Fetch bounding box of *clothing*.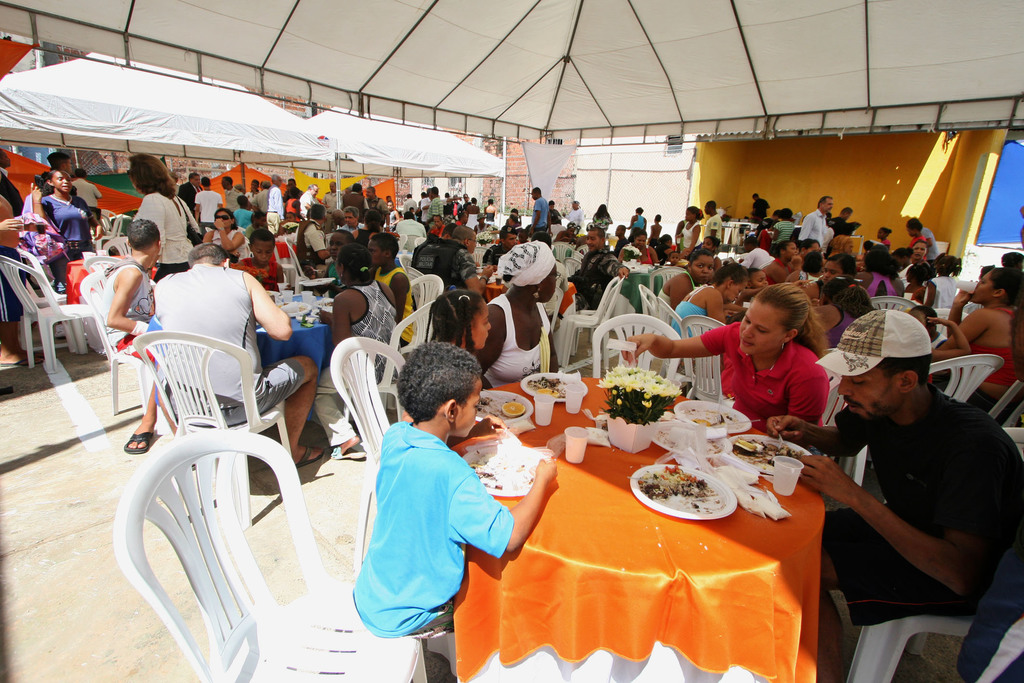
Bbox: <region>653, 258, 699, 297</region>.
